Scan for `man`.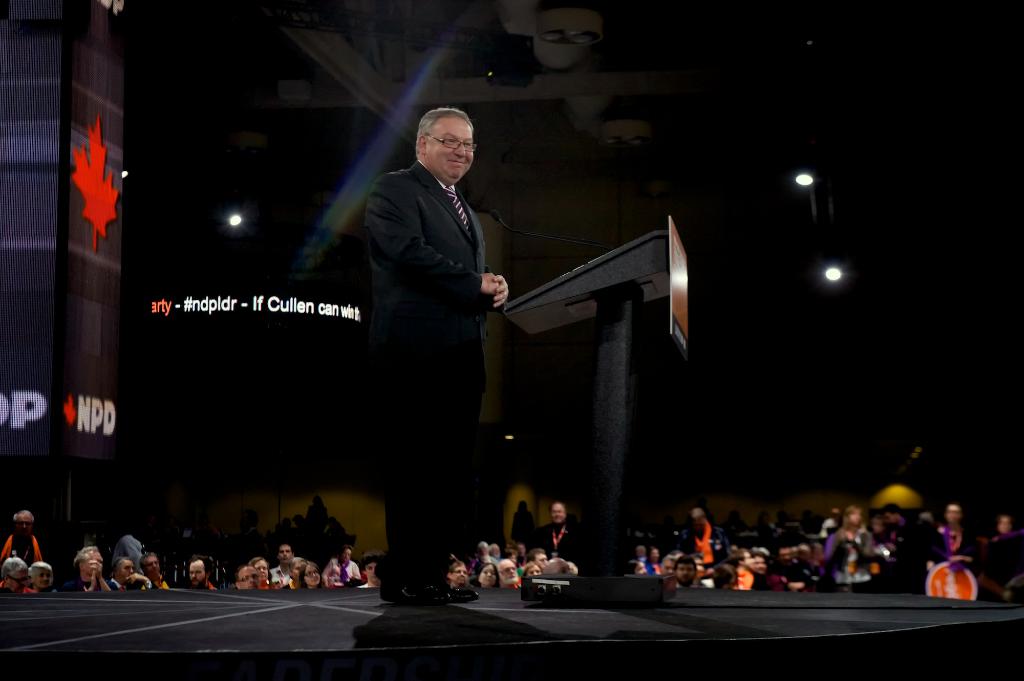
Scan result: x1=0 y1=554 x2=33 y2=592.
